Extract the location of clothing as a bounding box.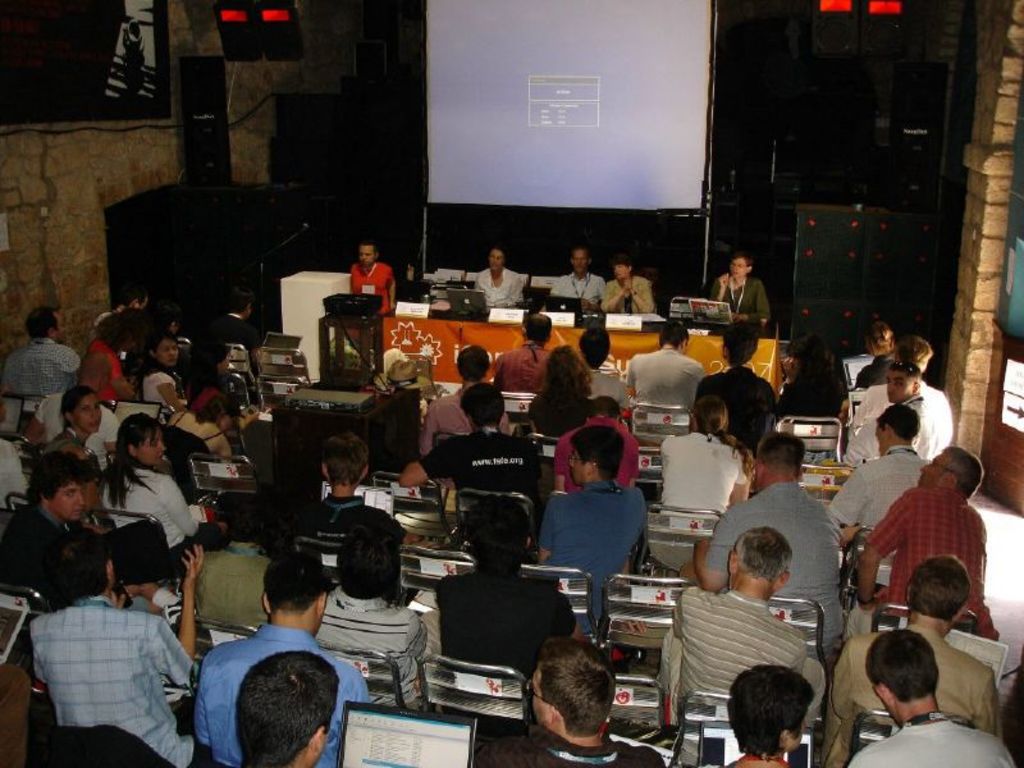
{"left": 856, "top": 352, "right": 897, "bottom": 396}.
